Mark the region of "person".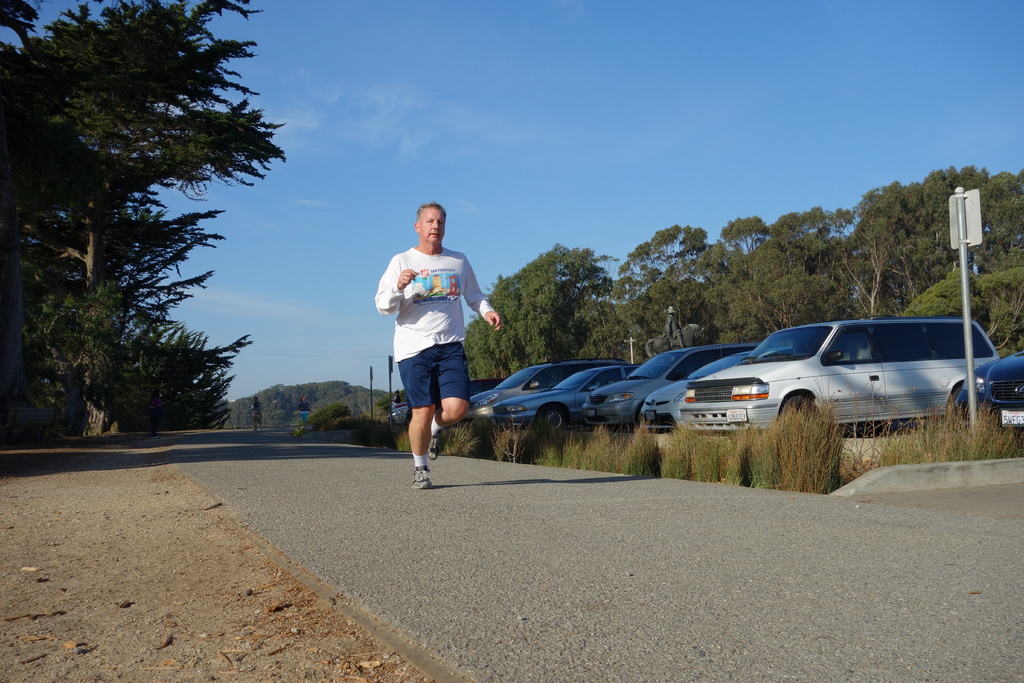
Region: x1=295 y1=395 x2=311 y2=423.
